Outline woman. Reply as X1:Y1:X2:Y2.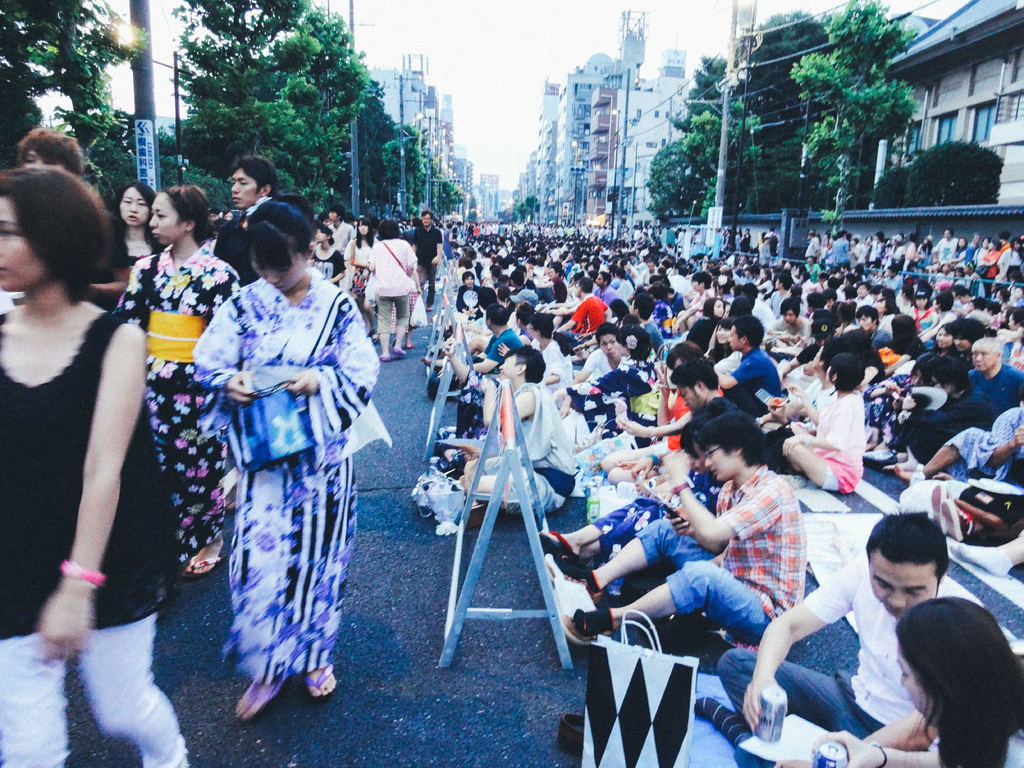
186:189:365:736.
